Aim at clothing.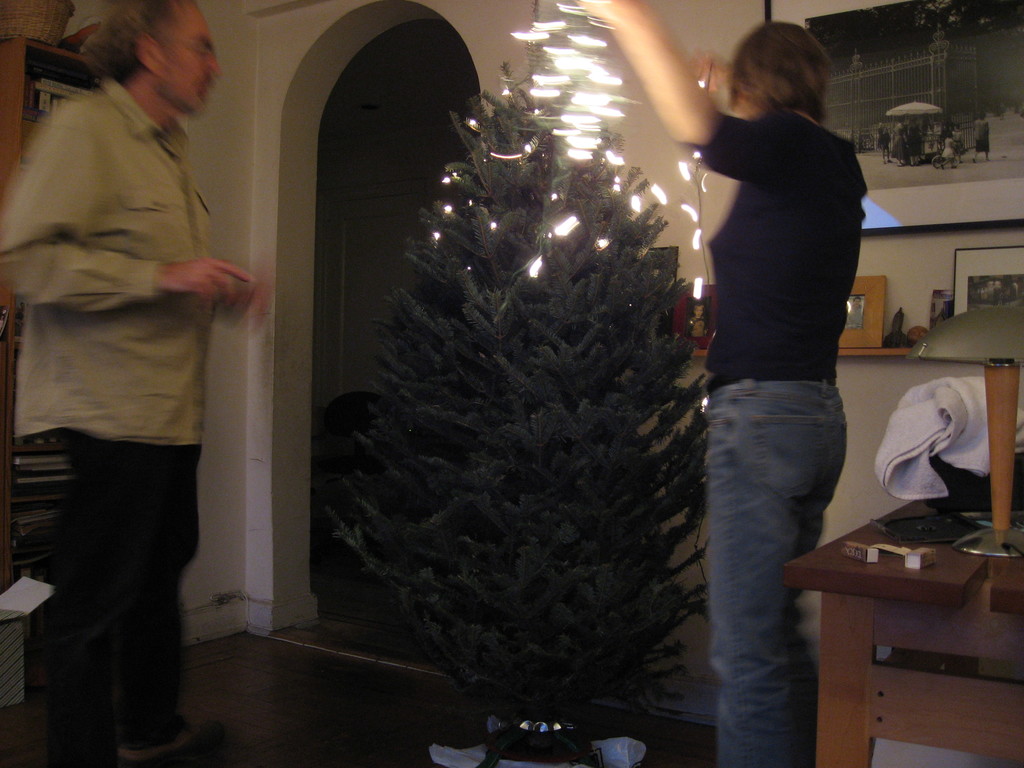
Aimed at bbox=(12, 14, 248, 698).
